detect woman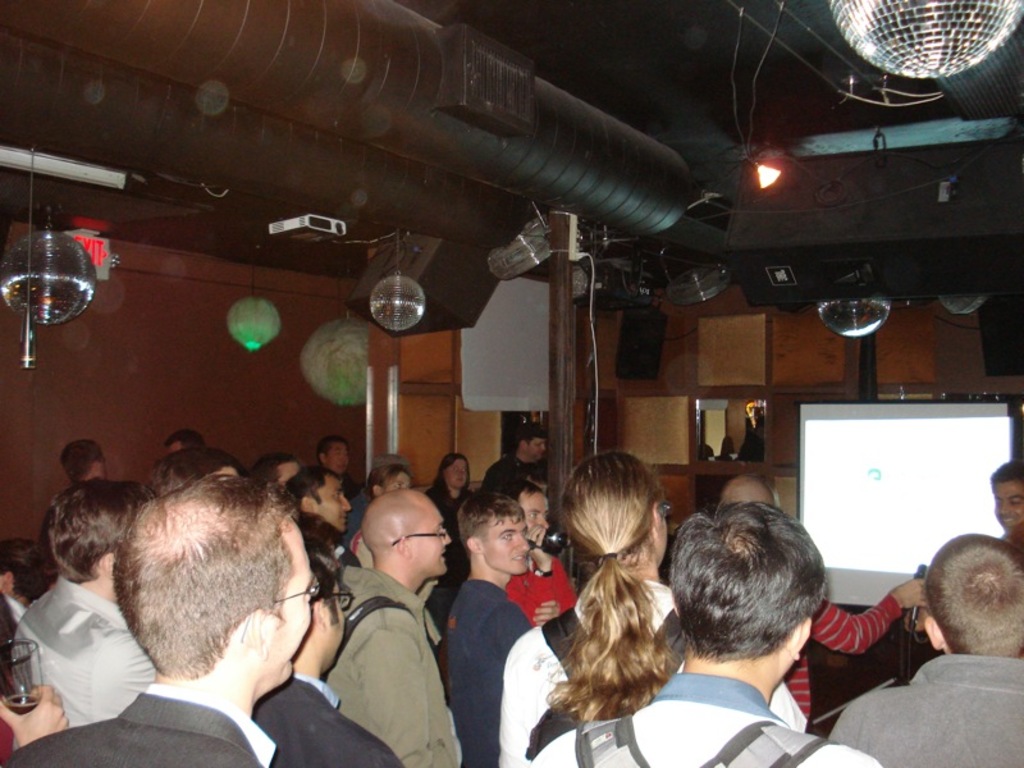
x1=428, y1=447, x2=483, y2=645
